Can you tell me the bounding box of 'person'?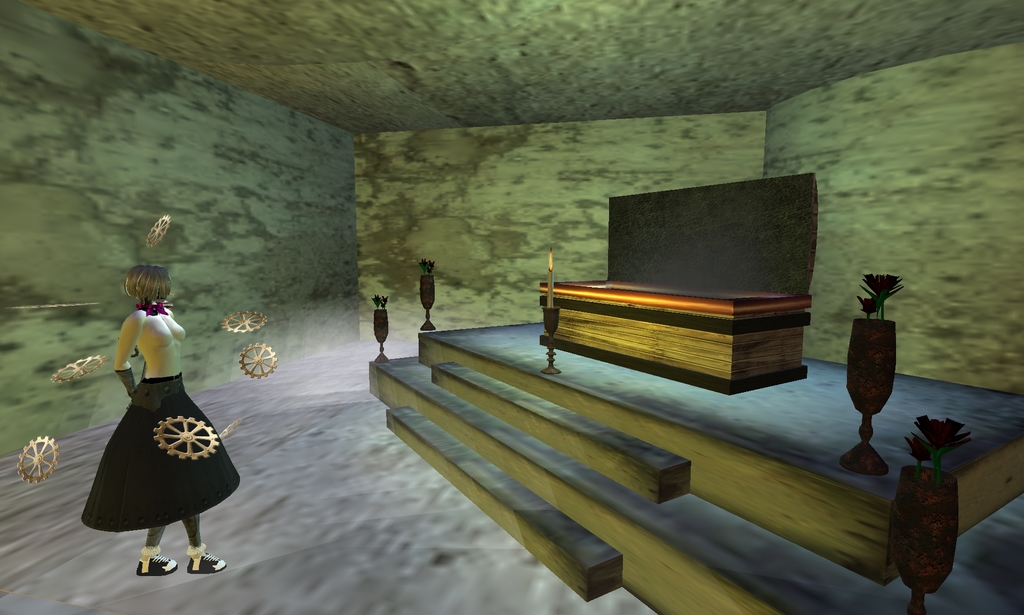
left=78, top=263, right=244, bottom=575.
